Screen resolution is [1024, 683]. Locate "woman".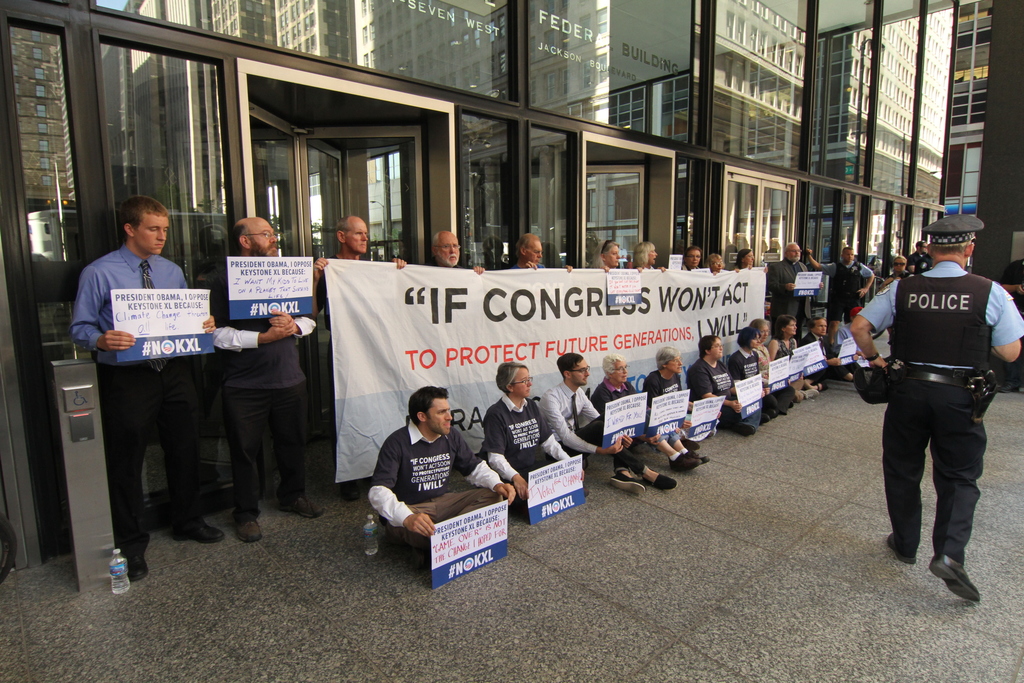
box=[748, 318, 794, 413].
